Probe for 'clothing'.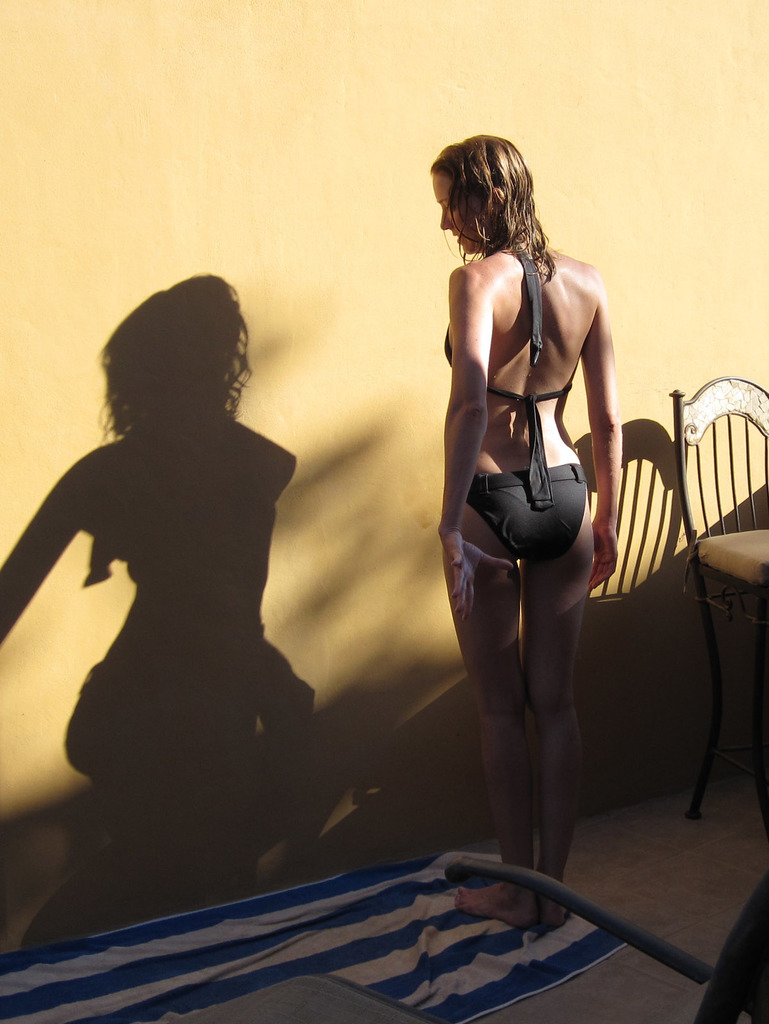
Probe result: l=439, t=234, r=591, b=564.
